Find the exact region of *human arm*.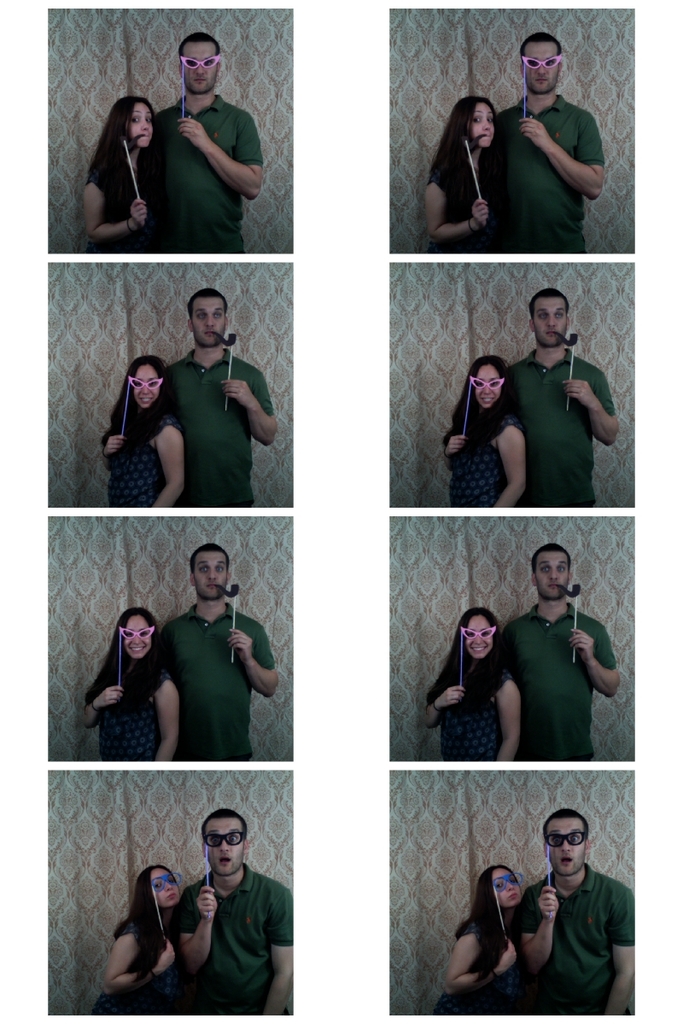
Exact region: rect(144, 426, 197, 500).
